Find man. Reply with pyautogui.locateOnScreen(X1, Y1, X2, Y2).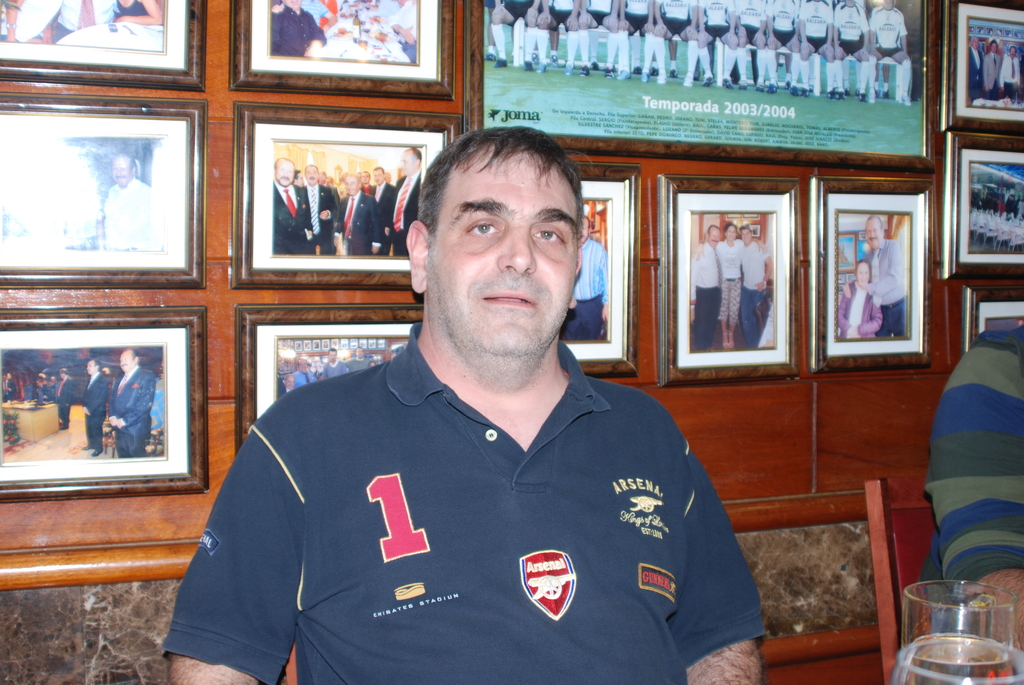
pyautogui.locateOnScreen(694, 0, 739, 80).
